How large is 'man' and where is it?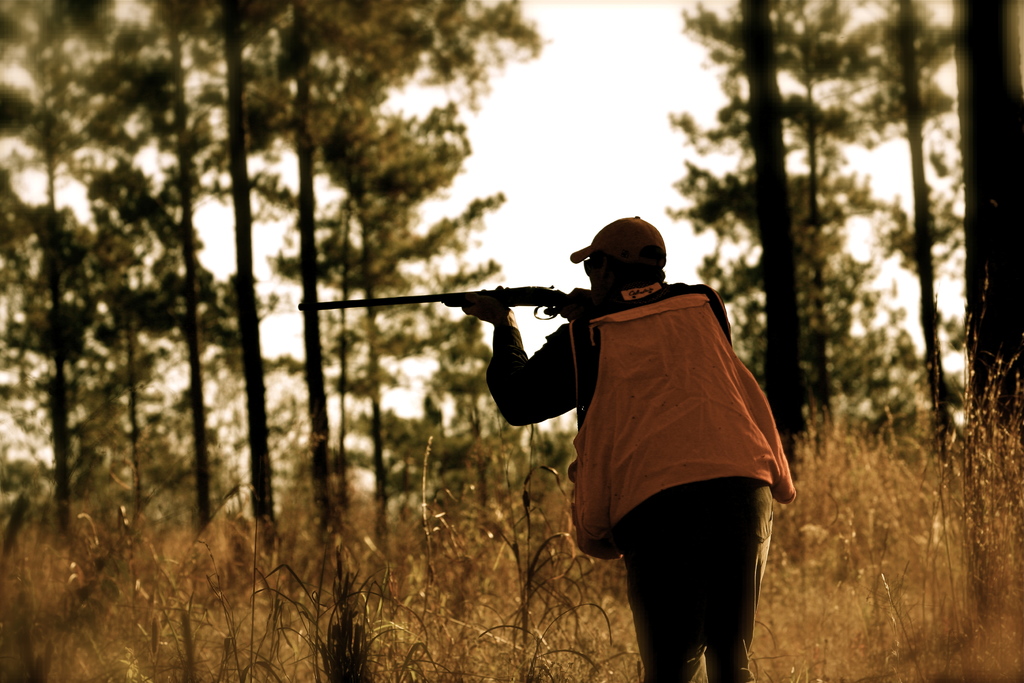
Bounding box: bbox=[441, 210, 803, 664].
